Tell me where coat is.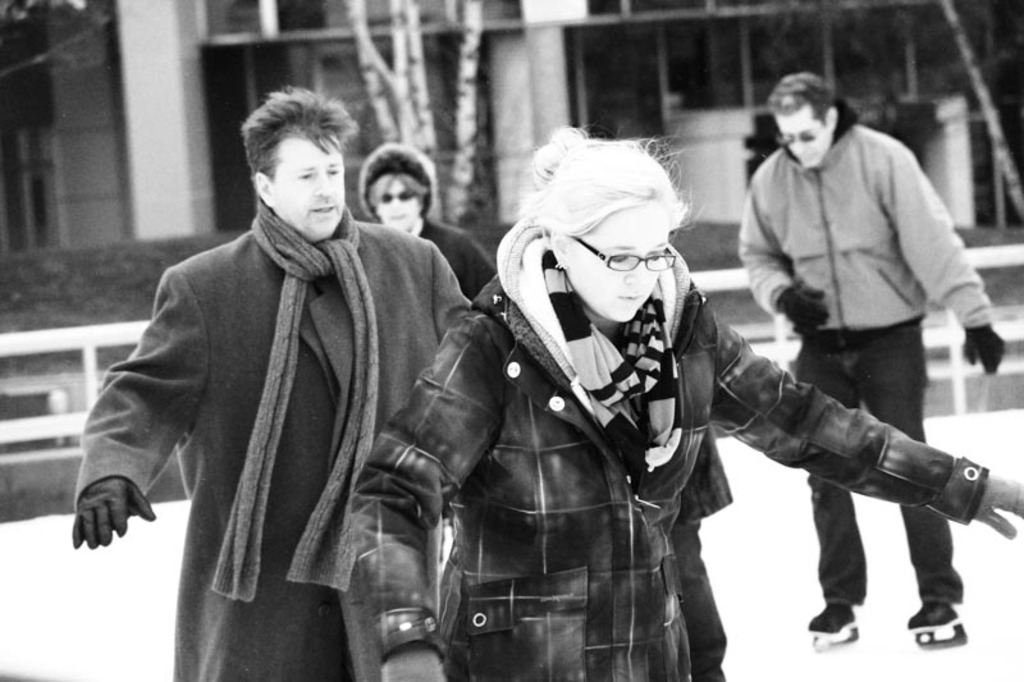
coat is at BBox(64, 225, 476, 681).
